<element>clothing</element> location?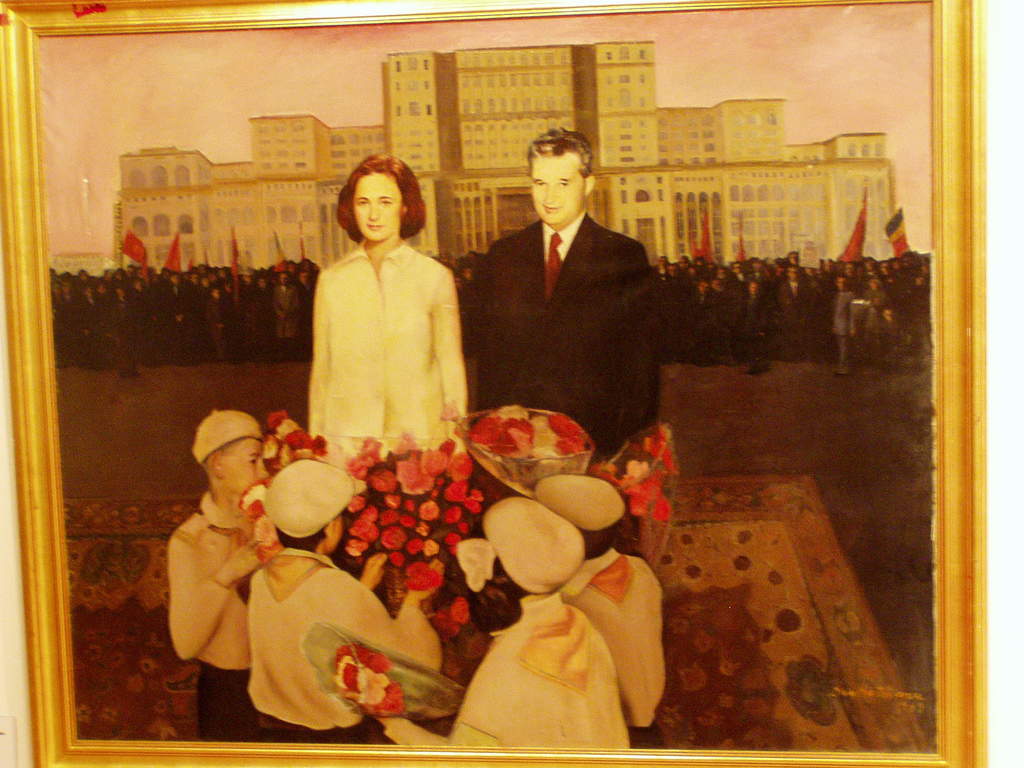
bbox(467, 217, 660, 460)
